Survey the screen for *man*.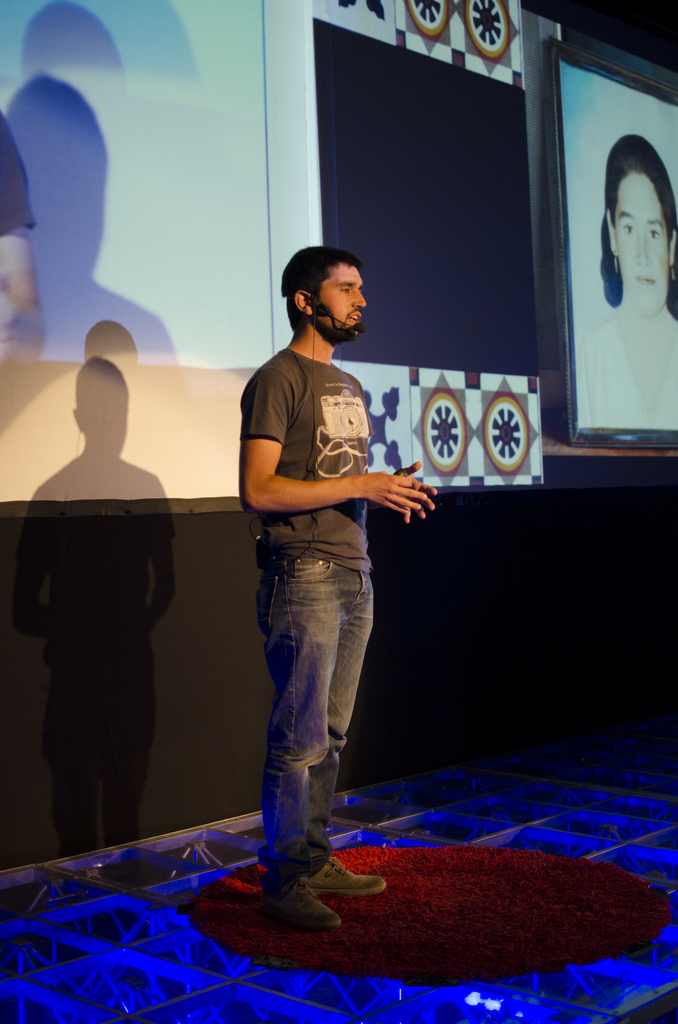
Survey found: select_region(231, 230, 445, 952).
